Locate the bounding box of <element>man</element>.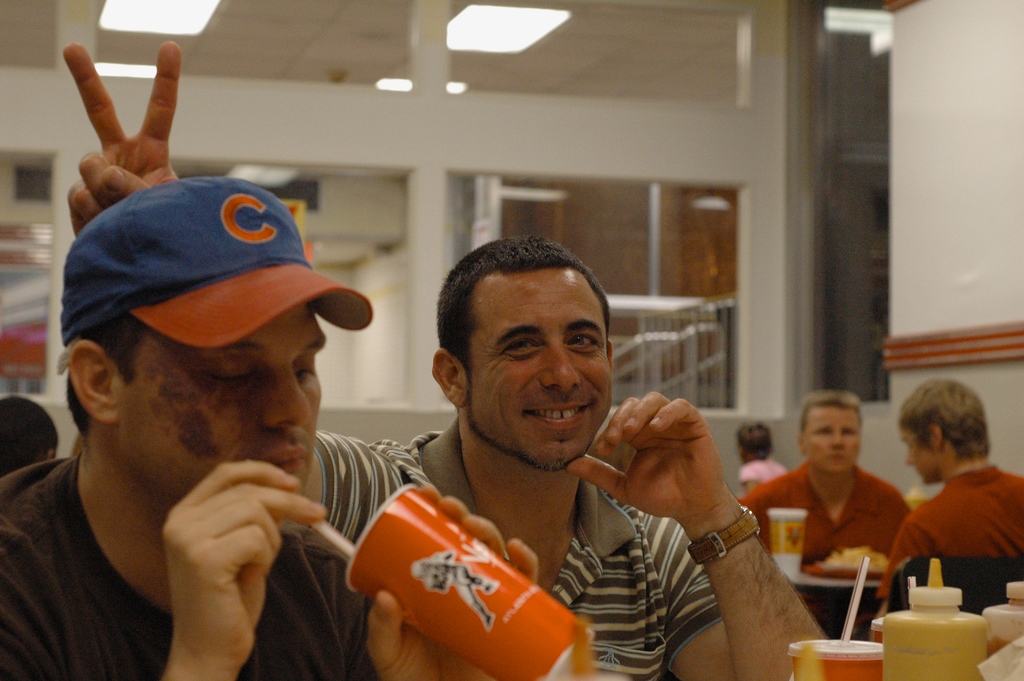
Bounding box: <bbox>52, 40, 829, 680</bbox>.
